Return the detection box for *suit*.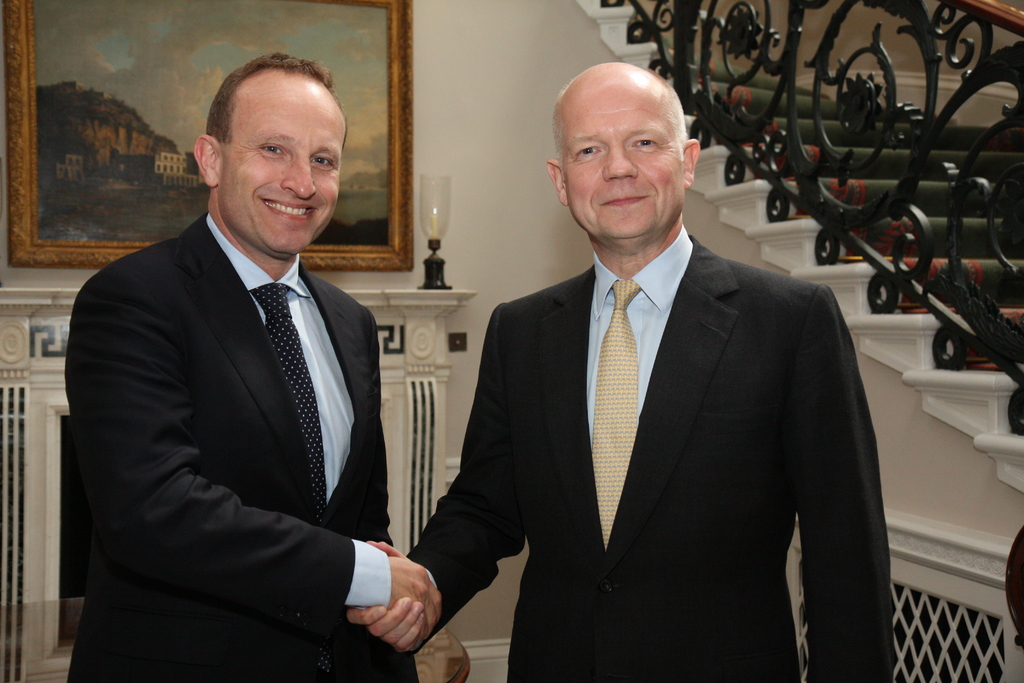
region(66, 214, 393, 682).
